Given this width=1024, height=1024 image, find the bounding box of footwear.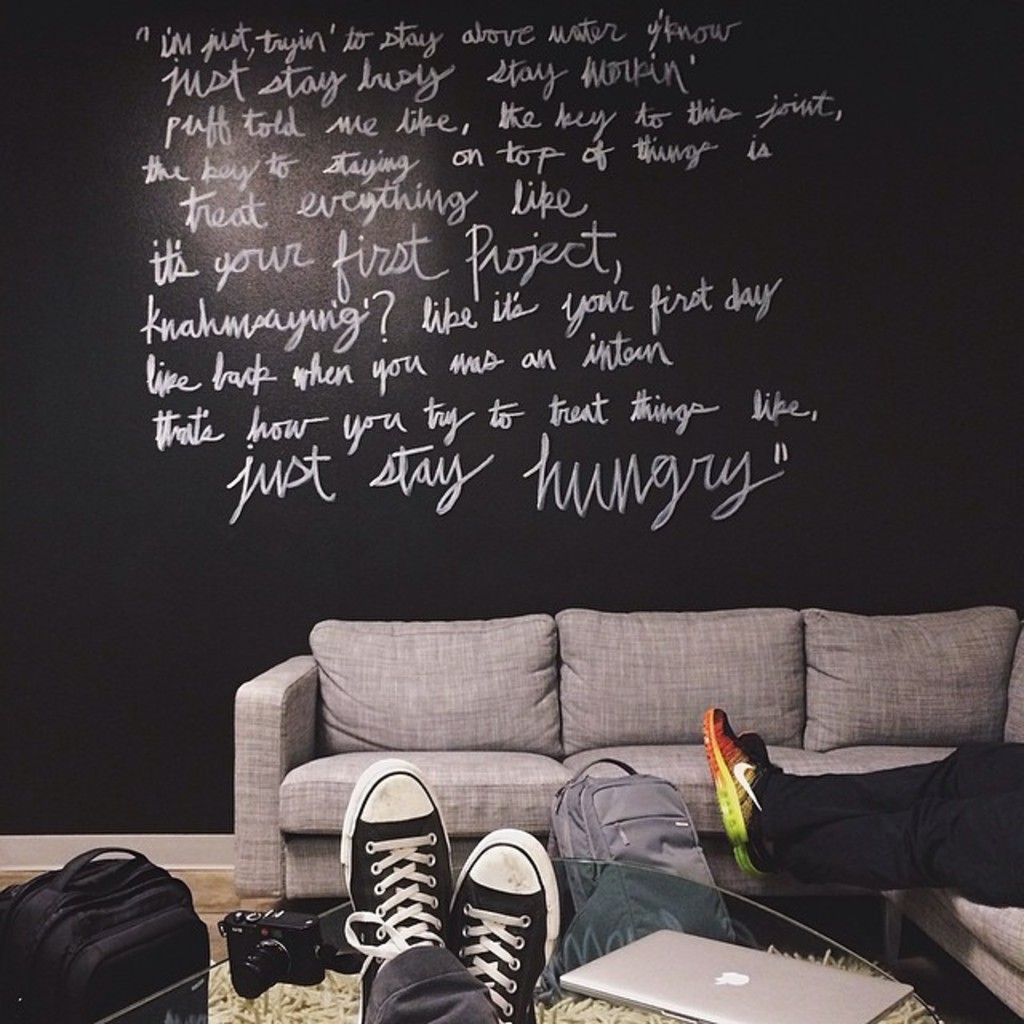
x1=701, y1=704, x2=773, y2=845.
